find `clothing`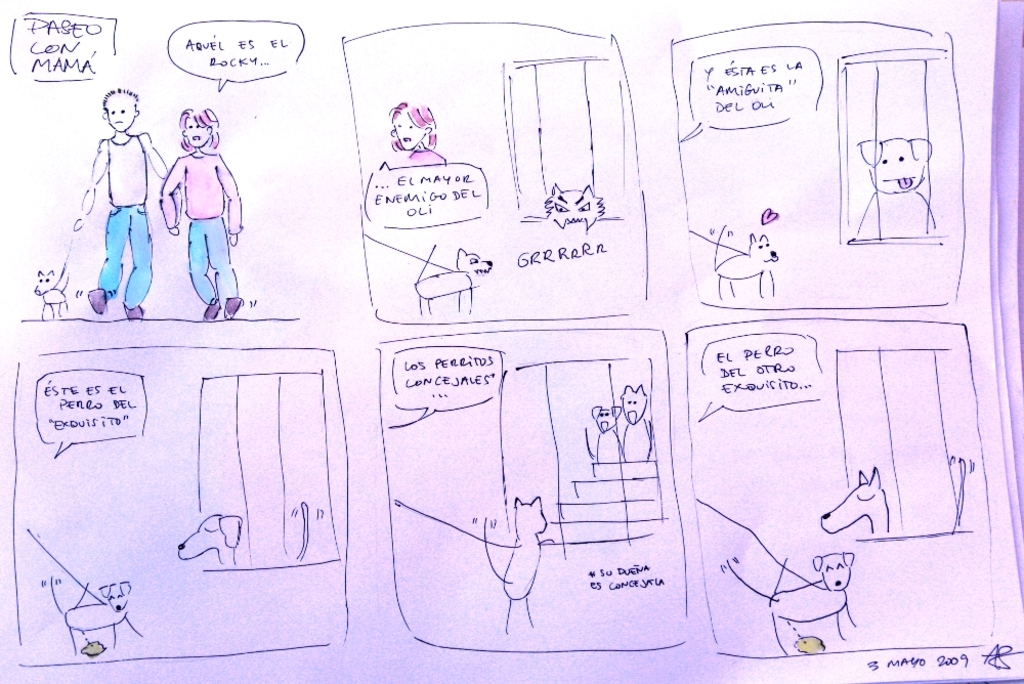
BBox(408, 137, 450, 169)
